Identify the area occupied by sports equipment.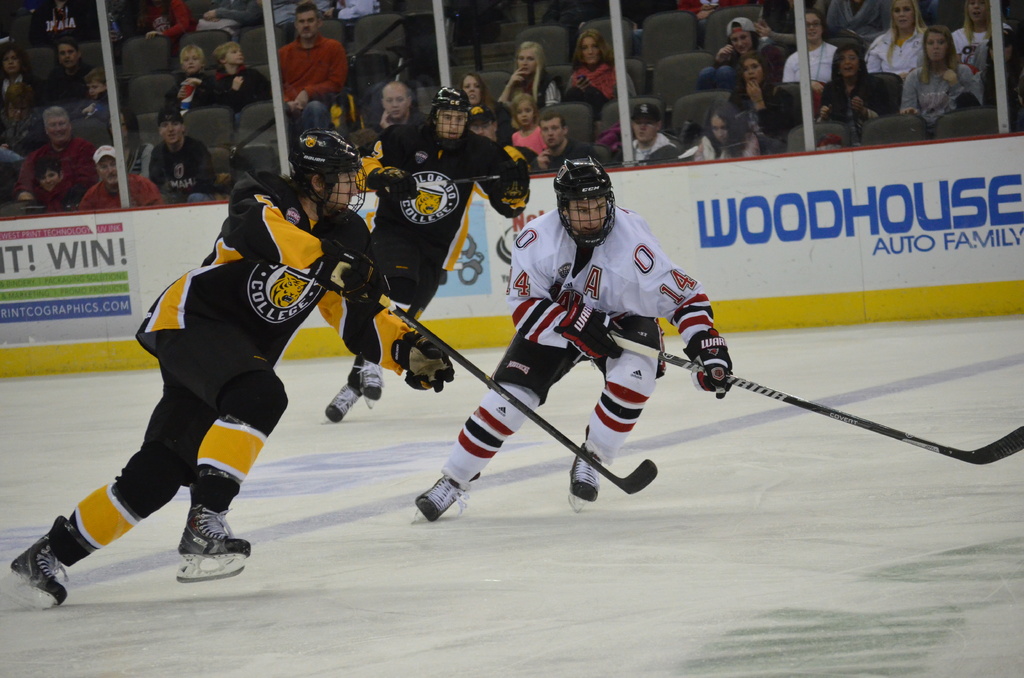
Area: detection(359, 359, 380, 407).
